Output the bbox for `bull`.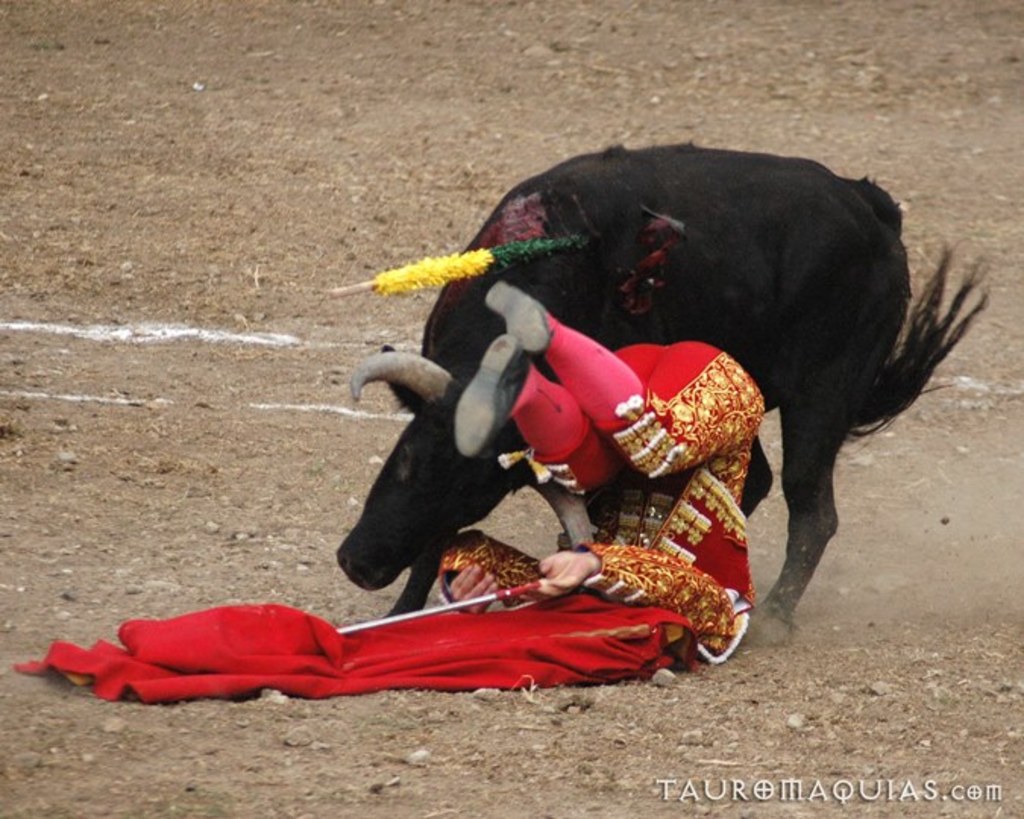
locate(331, 141, 992, 632).
